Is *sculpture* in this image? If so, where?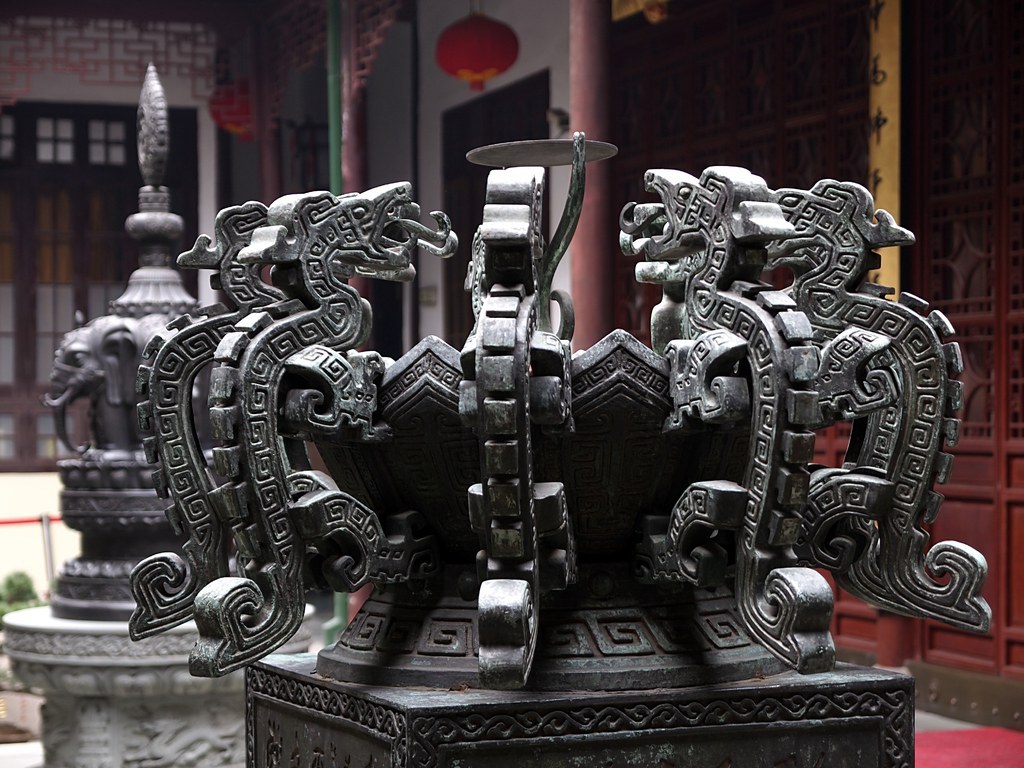
Yes, at box(125, 132, 989, 689).
